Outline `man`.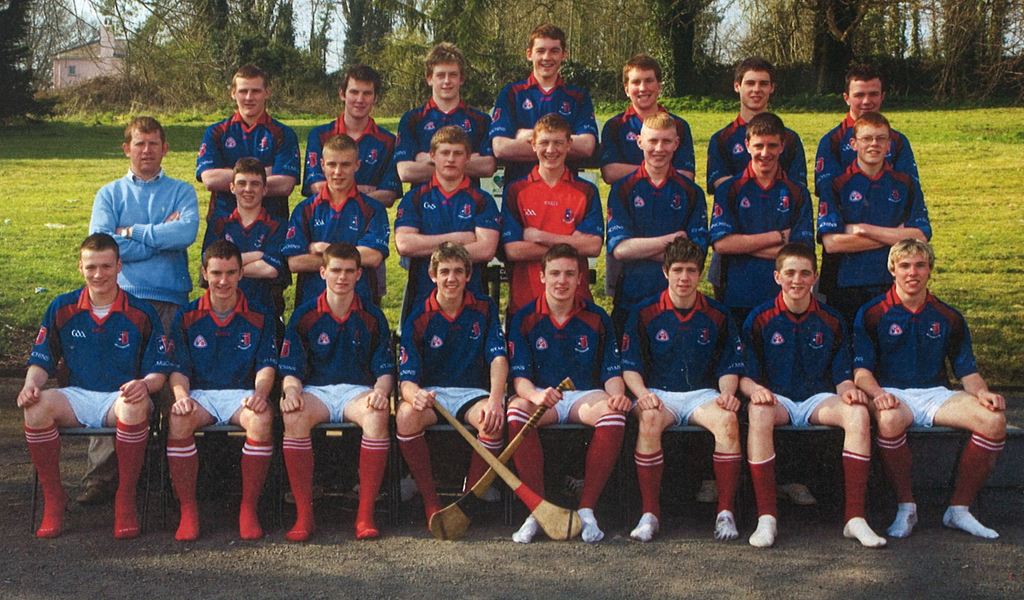
Outline: {"left": 502, "top": 119, "right": 591, "bottom": 307}.
